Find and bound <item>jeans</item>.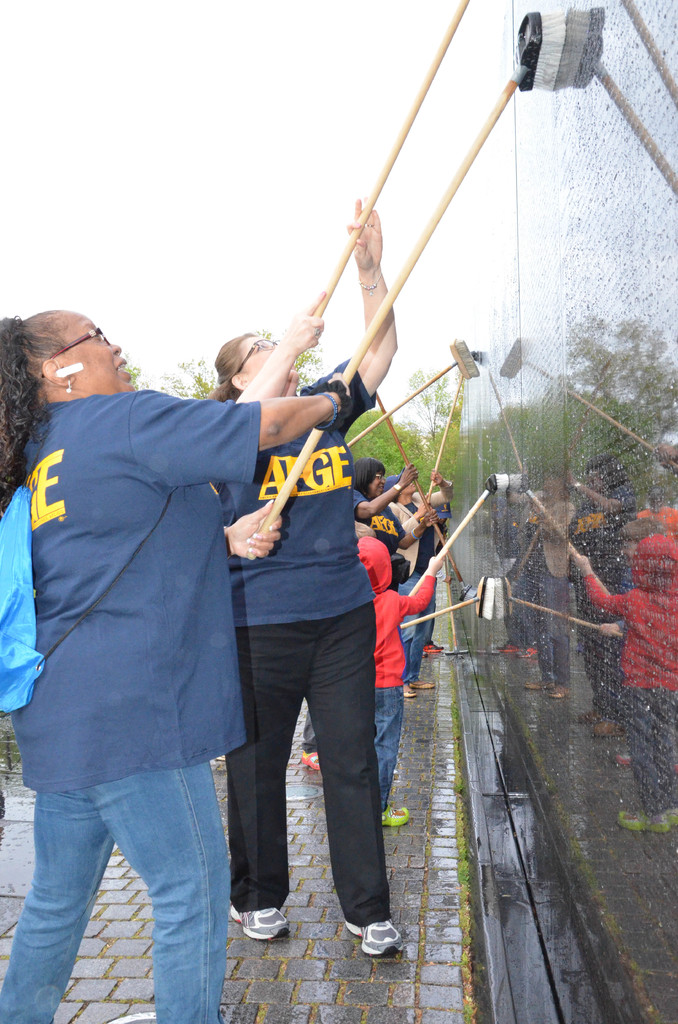
Bound: detection(17, 649, 266, 1013).
